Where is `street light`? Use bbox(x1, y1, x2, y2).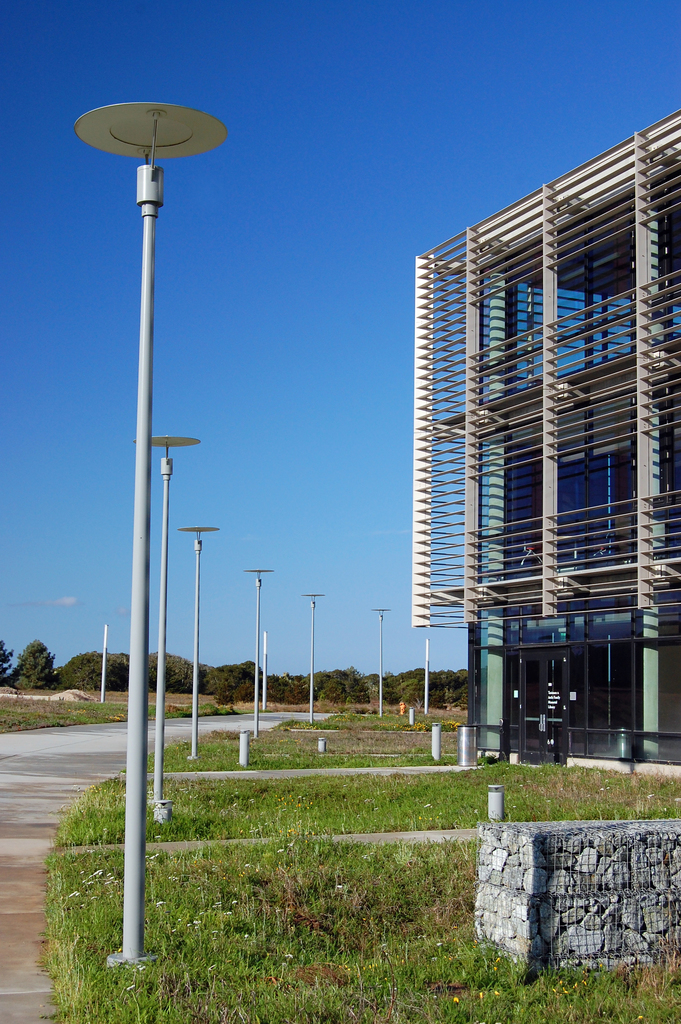
bbox(302, 594, 323, 722).
